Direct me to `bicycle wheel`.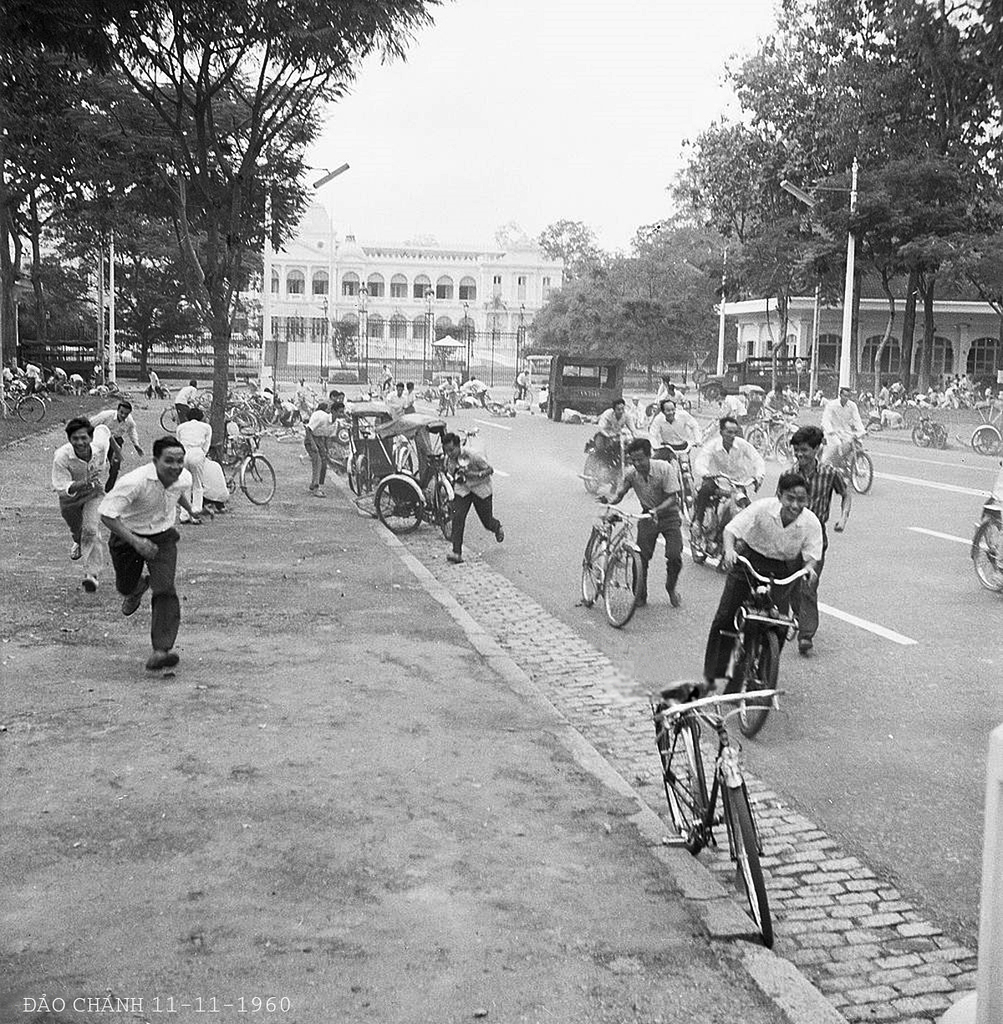
Direction: [373, 477, 424, 536].
